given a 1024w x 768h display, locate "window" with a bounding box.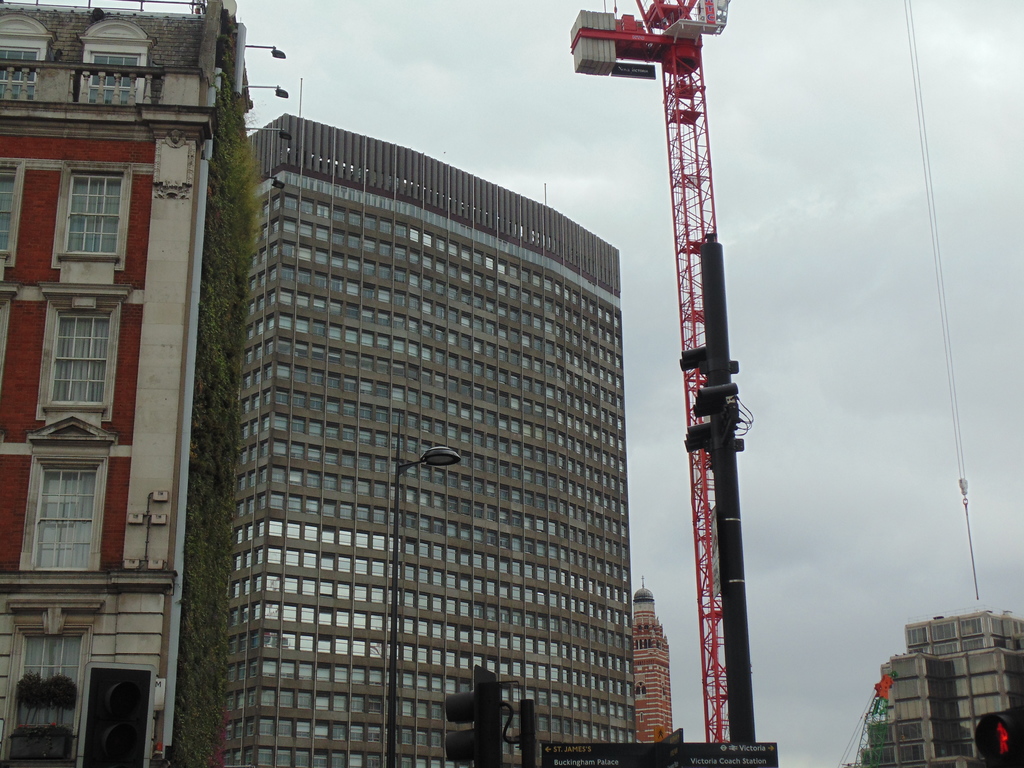
Located: BBox(313, 318, 326, 333).
